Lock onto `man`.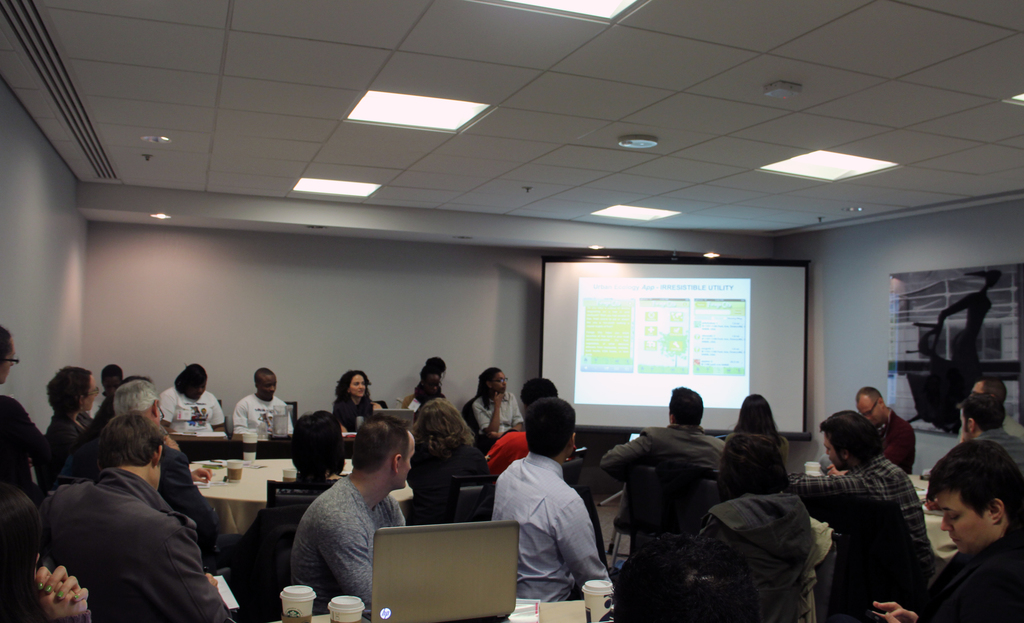
Locked: box(228, 364, 296, 438).
